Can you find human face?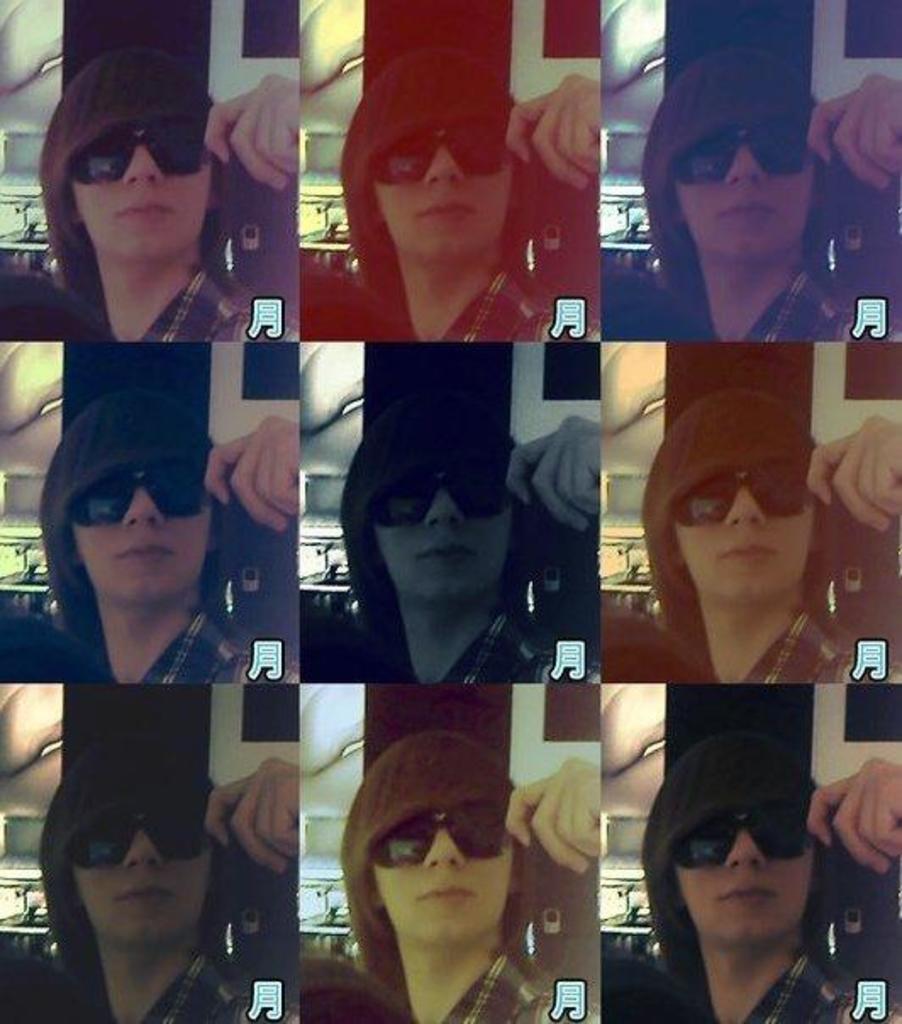
Yes, bounding box: bbox=[690, 134, 816, 266].
